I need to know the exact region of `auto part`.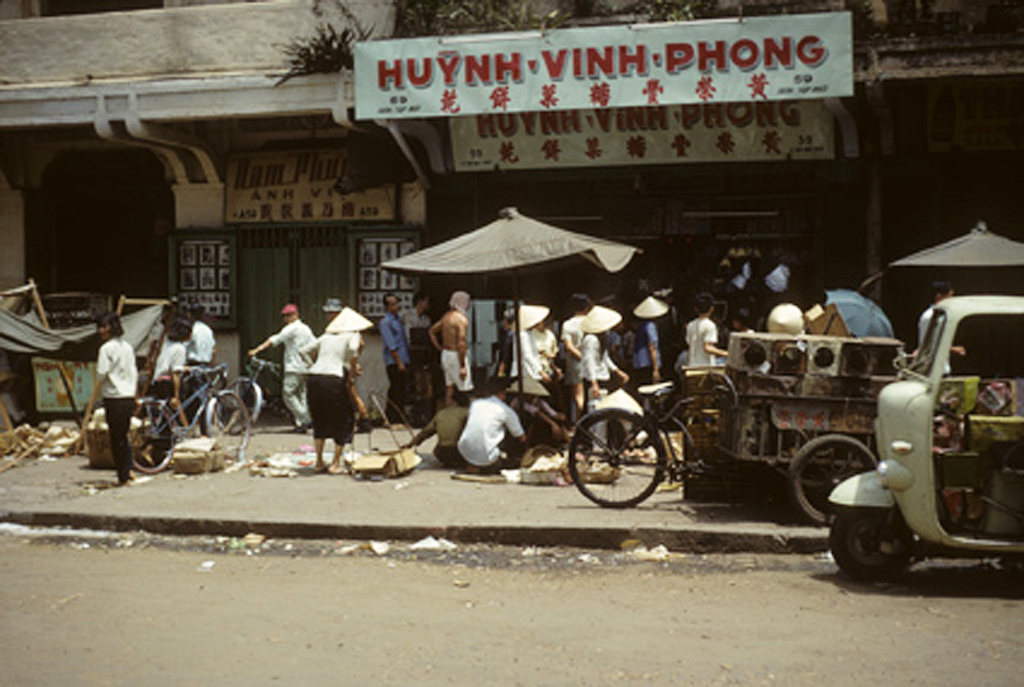
Region: crop(782, 431, 881, 526).
